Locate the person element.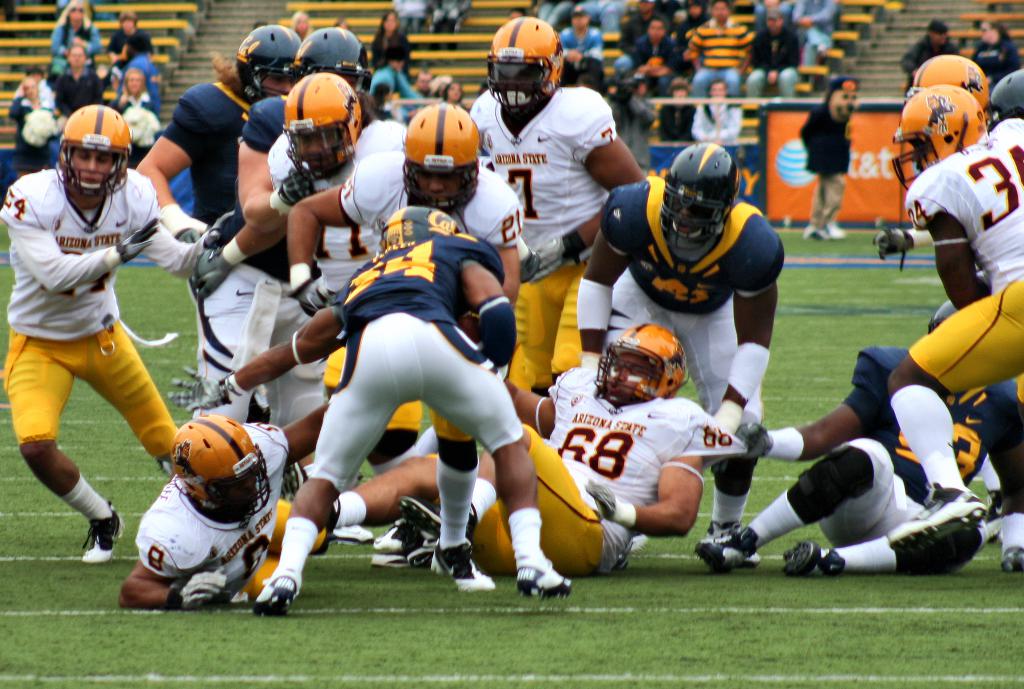
Element bbox: [x1=898, y1=18, x2=959, y2=82].
